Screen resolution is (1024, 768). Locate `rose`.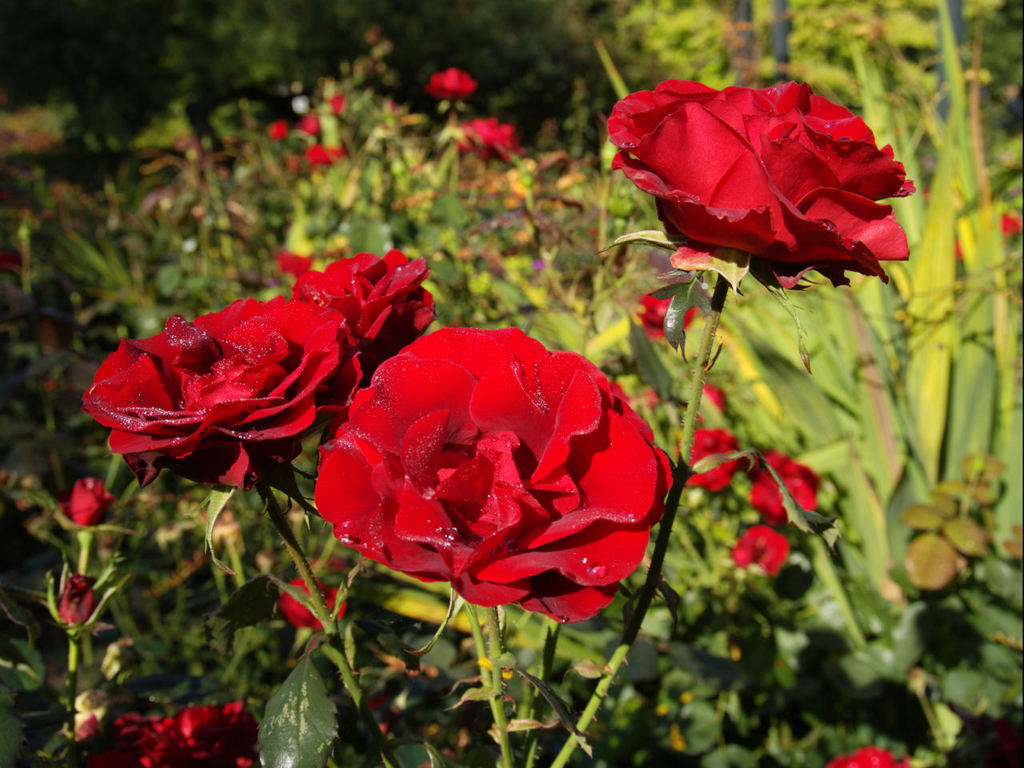
(x1=459, y1=117, x2=525, y2=162).
